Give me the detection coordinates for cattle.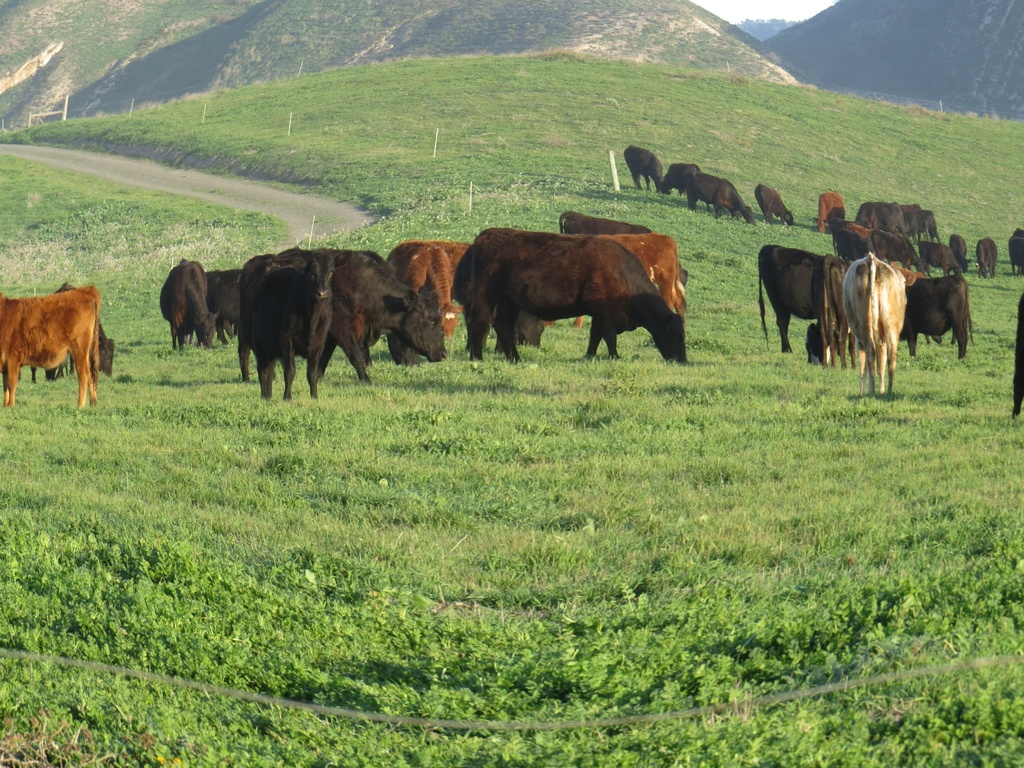
Rect(1008, 226, 1023, 275).
